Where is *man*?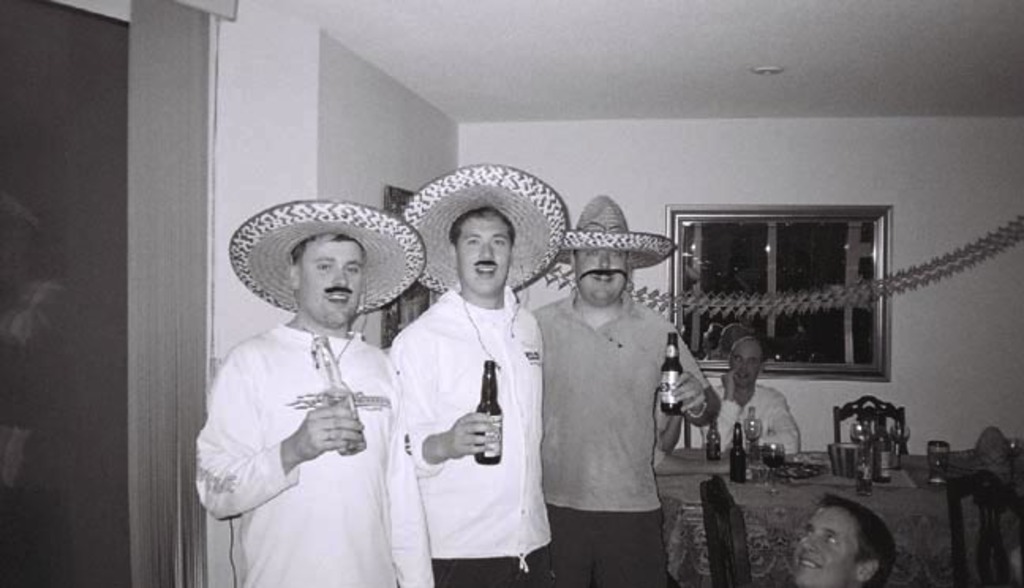
<box>691,345,798,458</box>.
